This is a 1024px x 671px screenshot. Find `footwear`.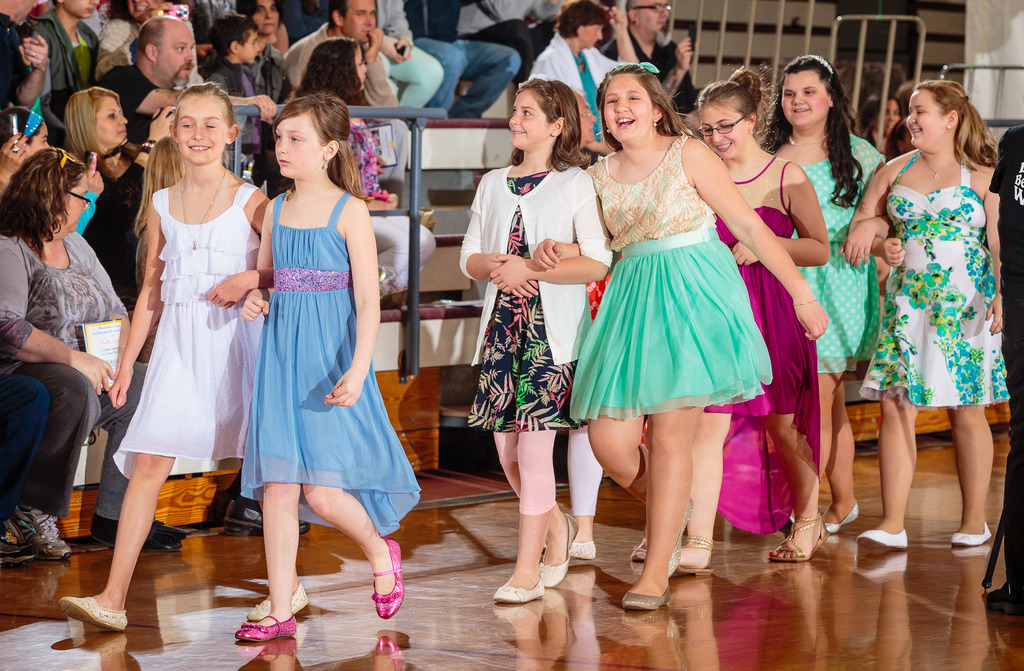
Bounding box: <box>538,511,578,584</box>.
